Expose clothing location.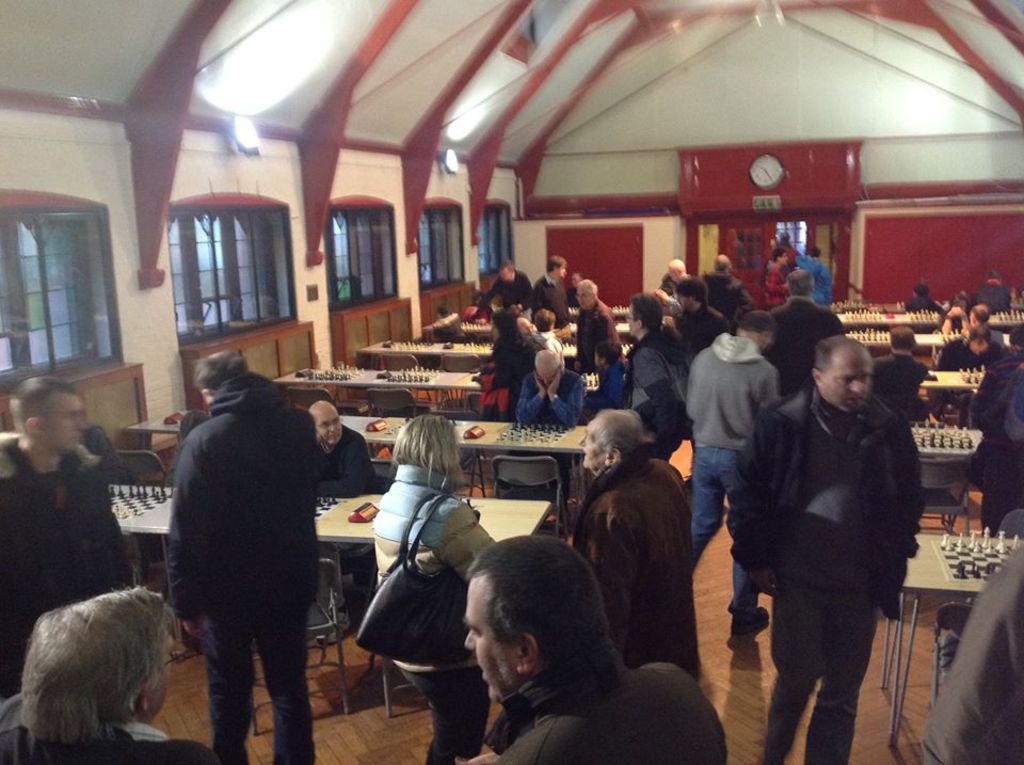
Exposed at bbox=[967, 283, 1012, 312].
